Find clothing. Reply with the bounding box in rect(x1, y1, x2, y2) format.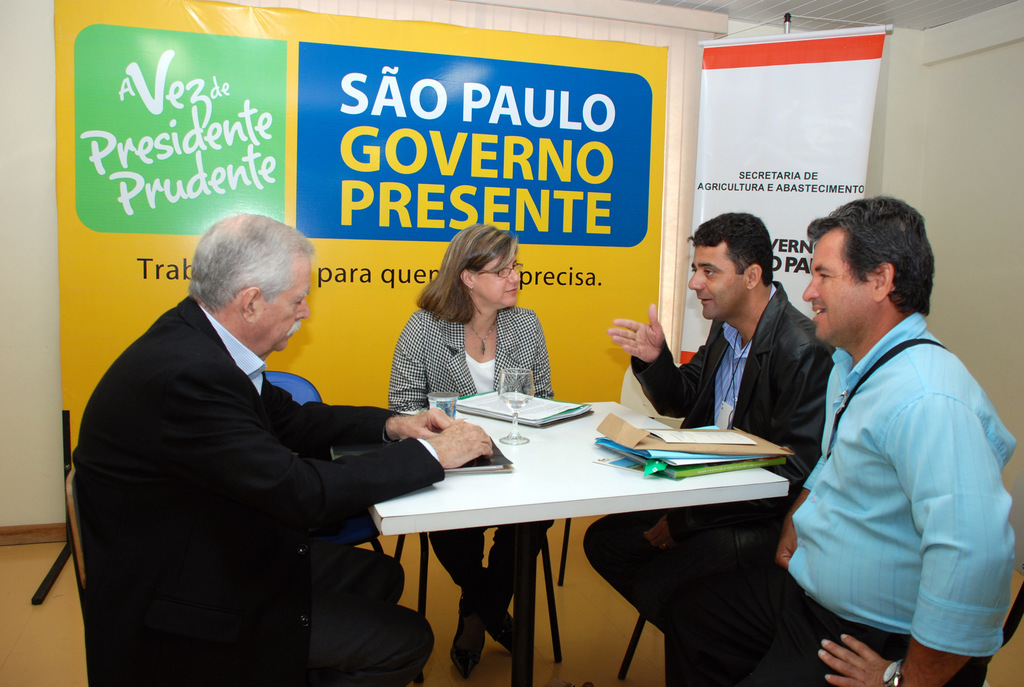
rect(580, 283, 835, 631).
